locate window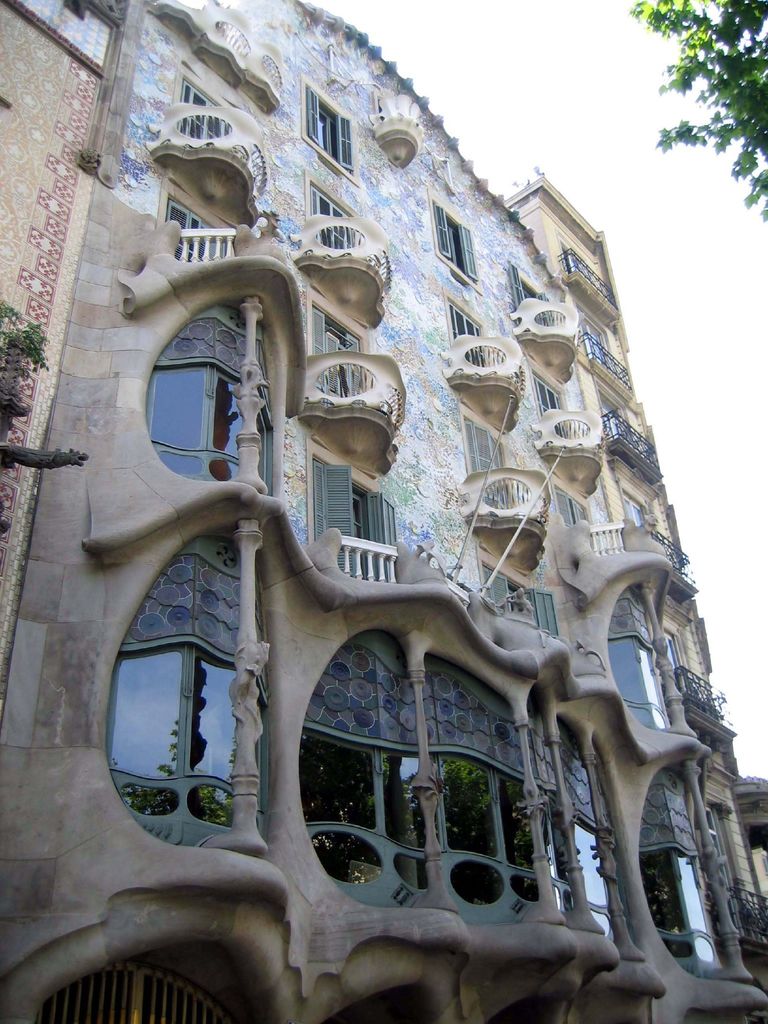
<box>515,273,551,327</box>
